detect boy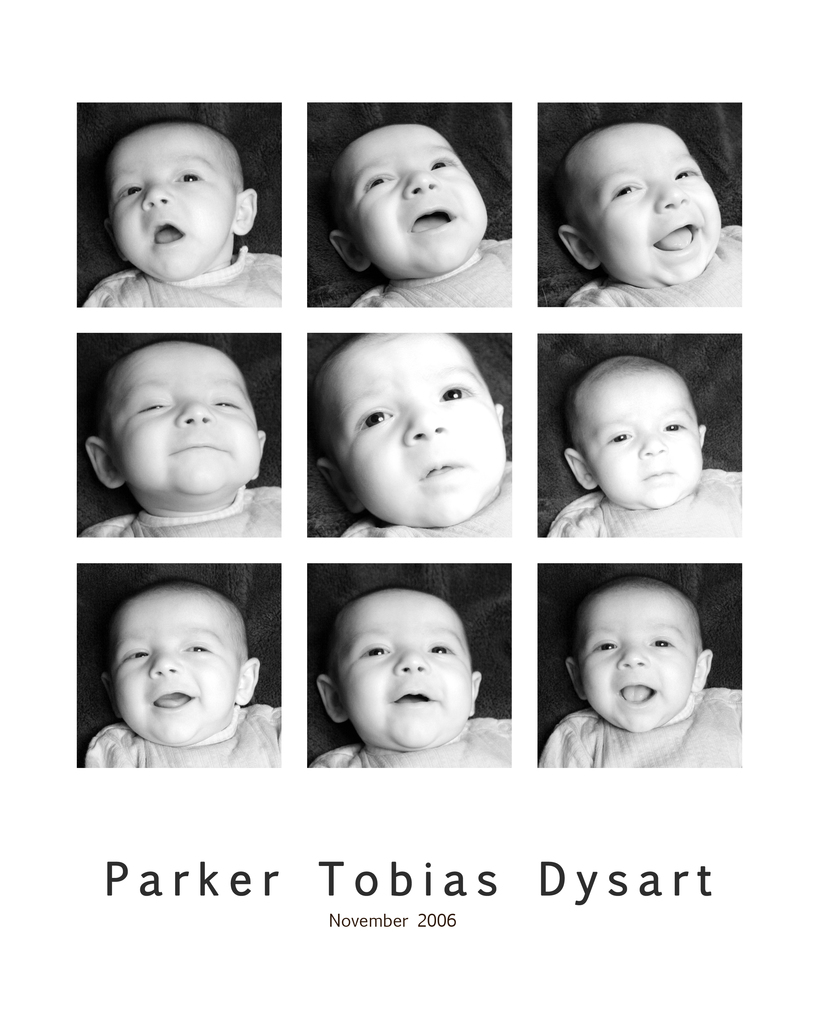
(328,330,516,538)
